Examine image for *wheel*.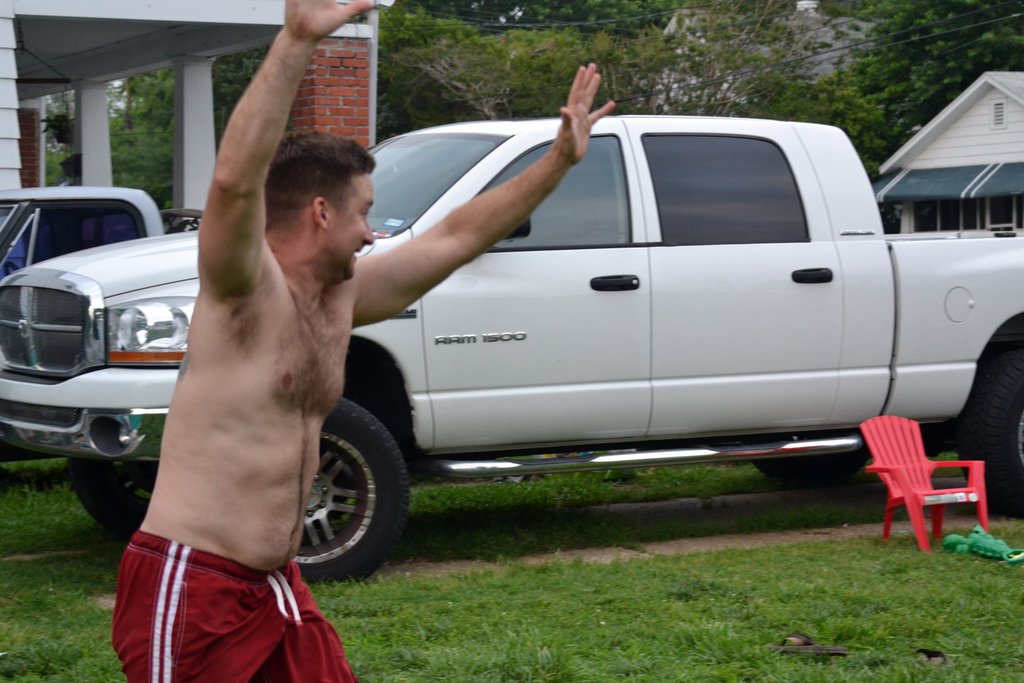
Examination result: bbox=[72, 454, 161, 551].
